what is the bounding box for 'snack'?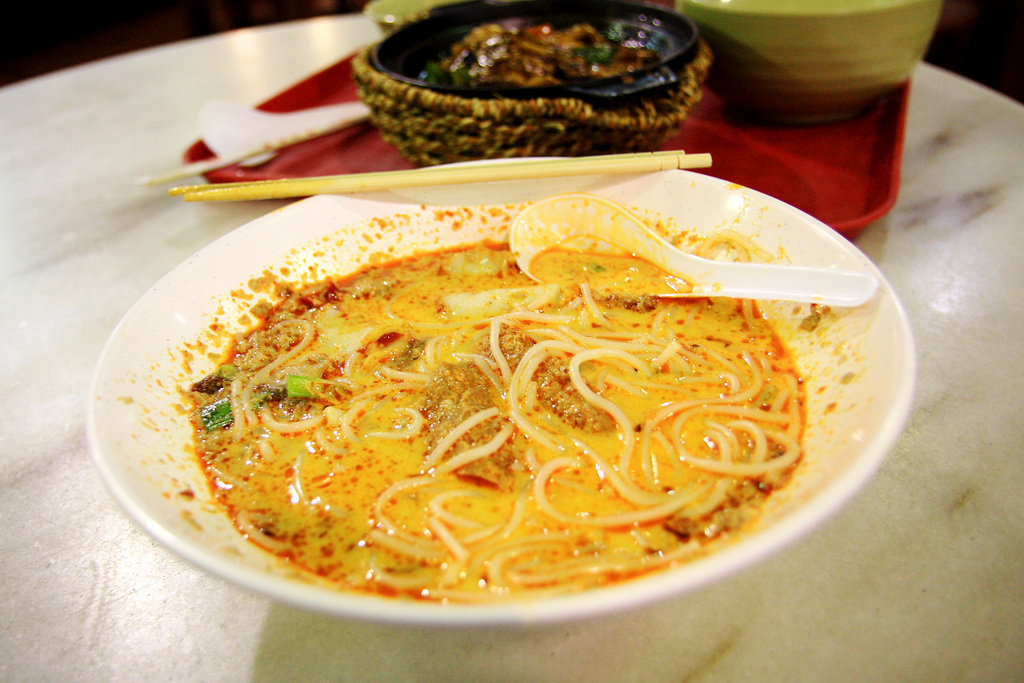
<region>172, 238, 790, 572</region>.
